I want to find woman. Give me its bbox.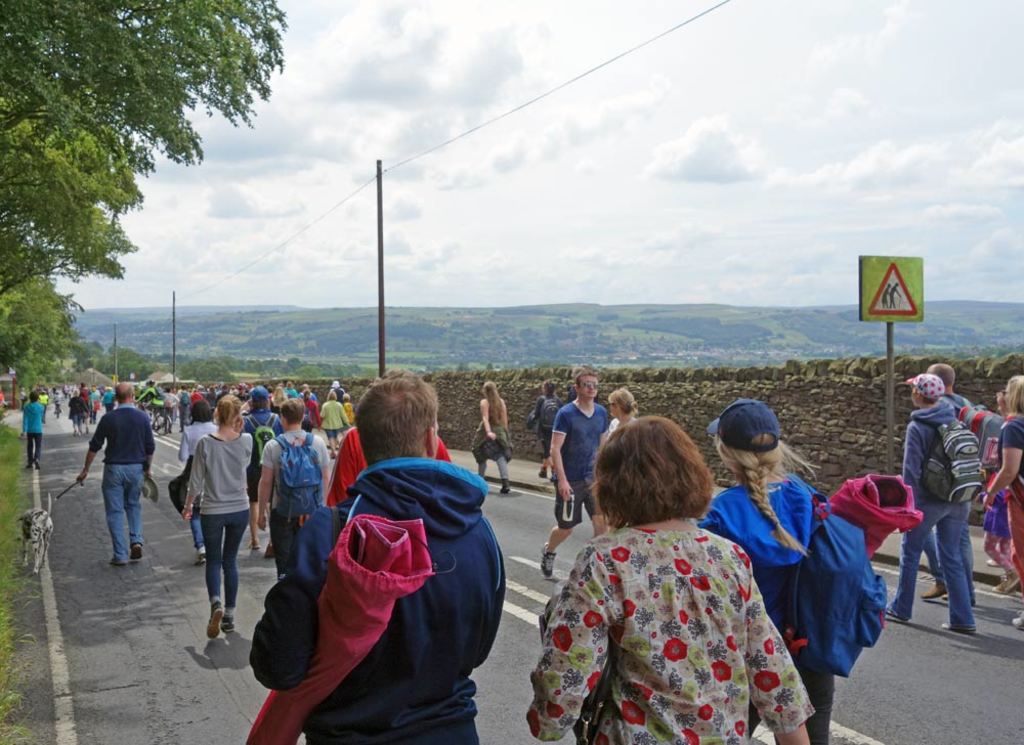
470/383/514/495.
